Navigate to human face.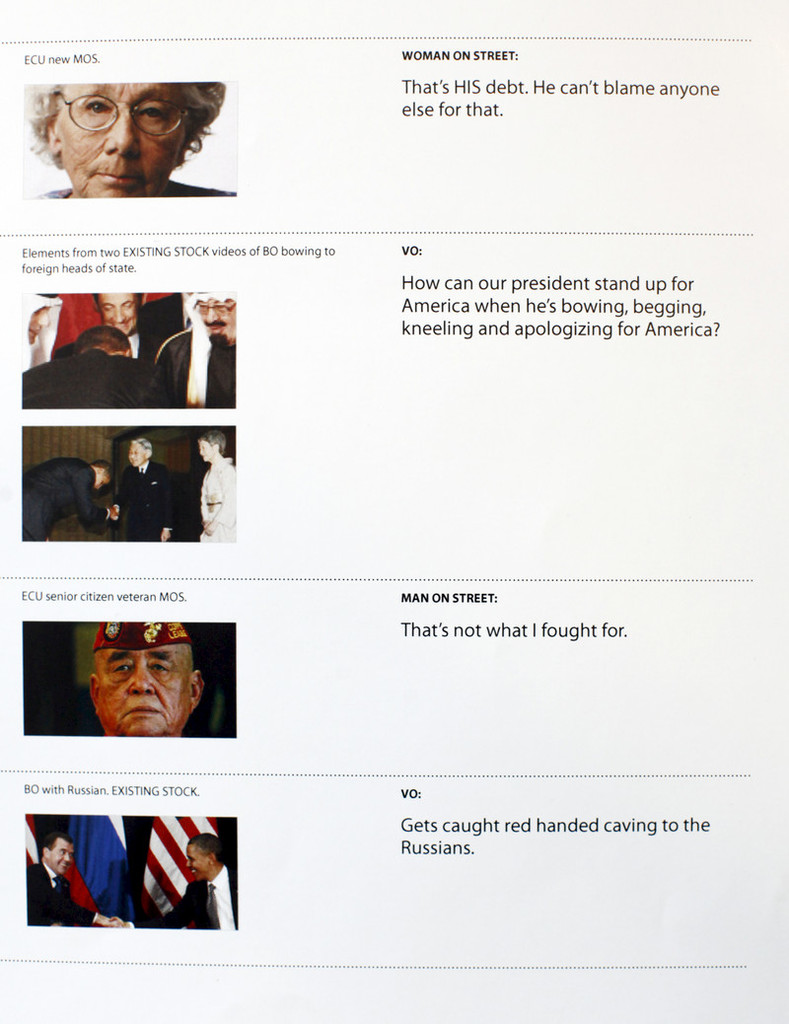
Navigation target: left=48, top=835, right=73, bottom=870.
